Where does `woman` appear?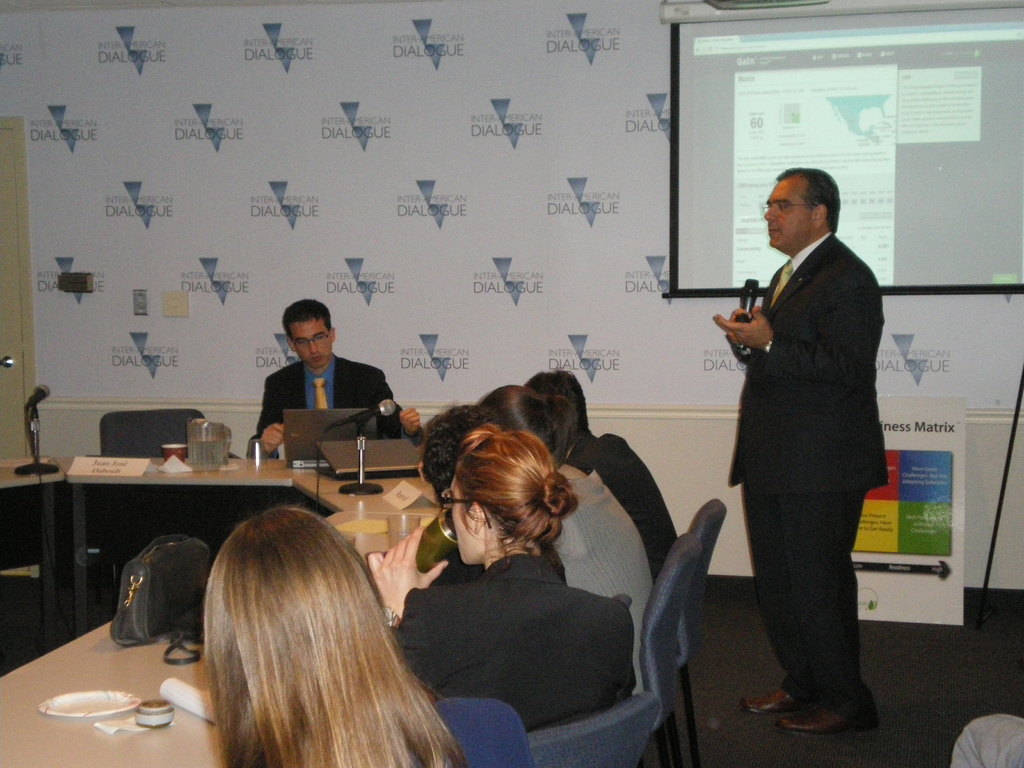
Appears at 460/377/666/696.
